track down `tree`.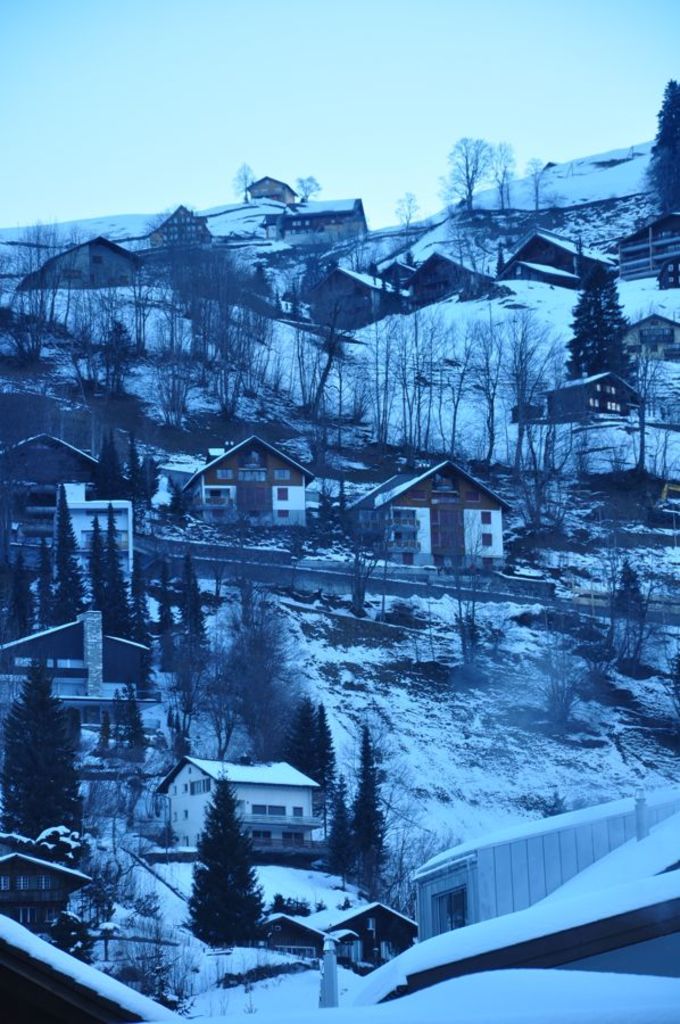
Tracked to <bbox>392, 187, 416, 256</bbox>.
